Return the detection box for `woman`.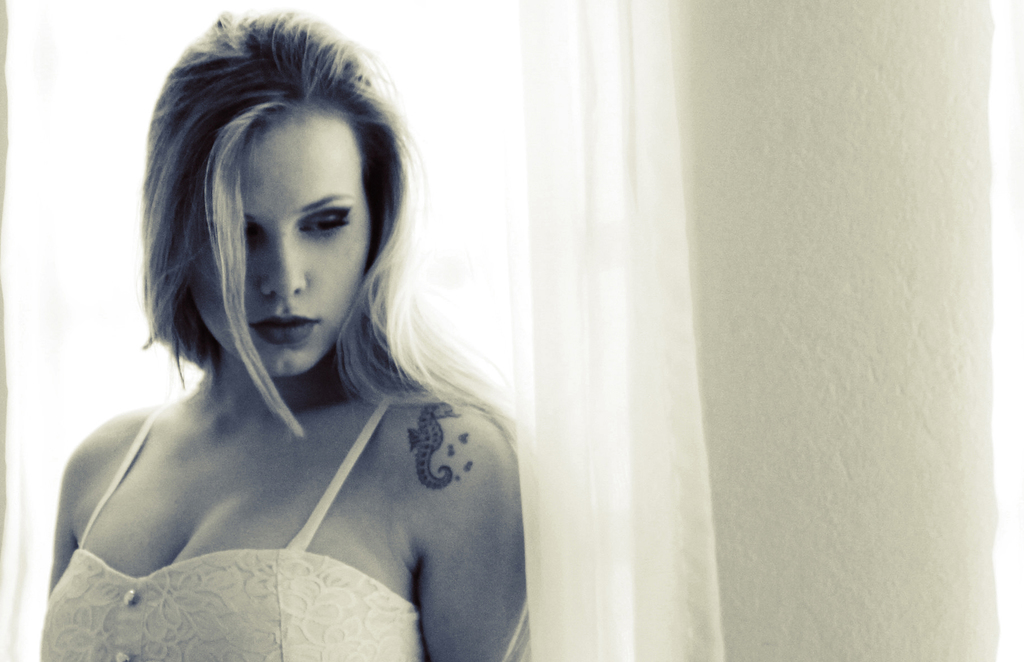
region(43, 61, 480, 661).
